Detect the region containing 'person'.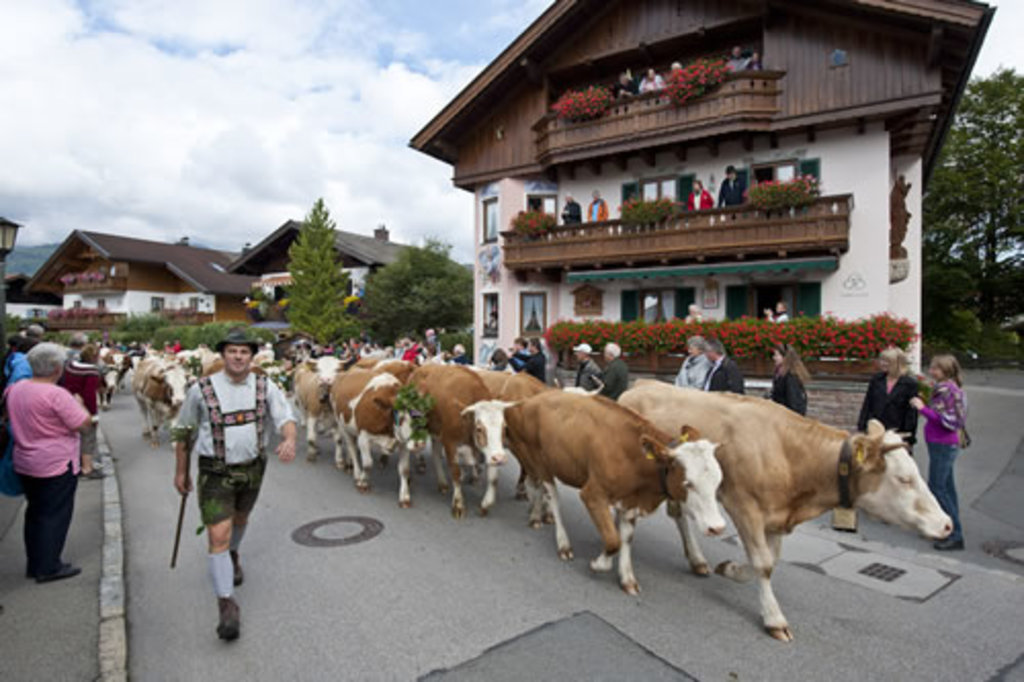
detection(727, 47, 750, 82).
